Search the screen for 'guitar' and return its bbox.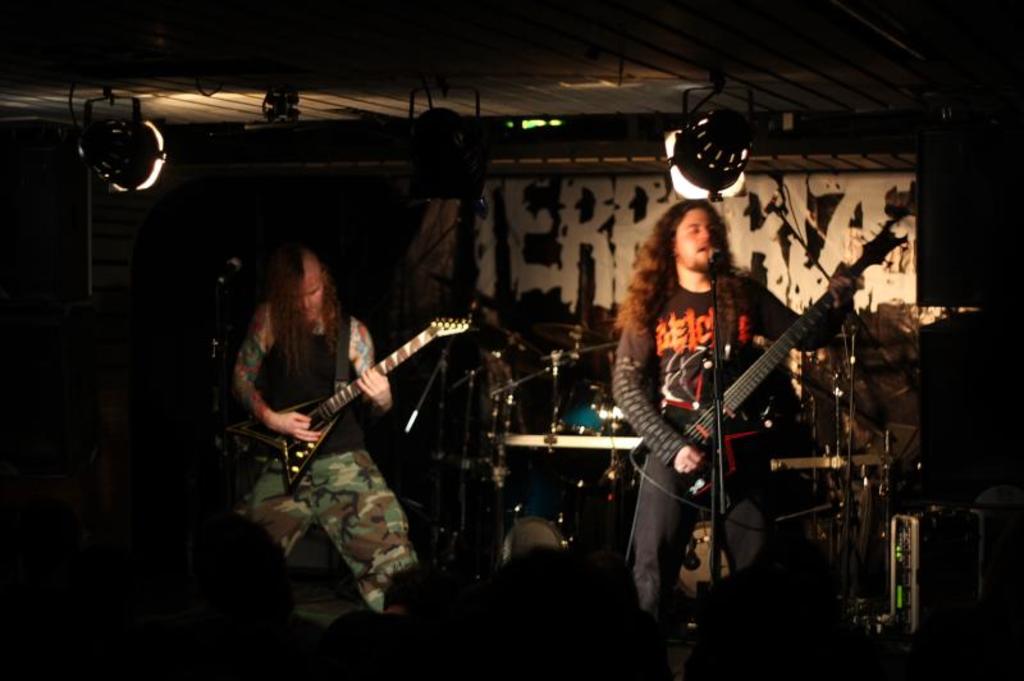
Found: <box>244,303,462,480</box>.
